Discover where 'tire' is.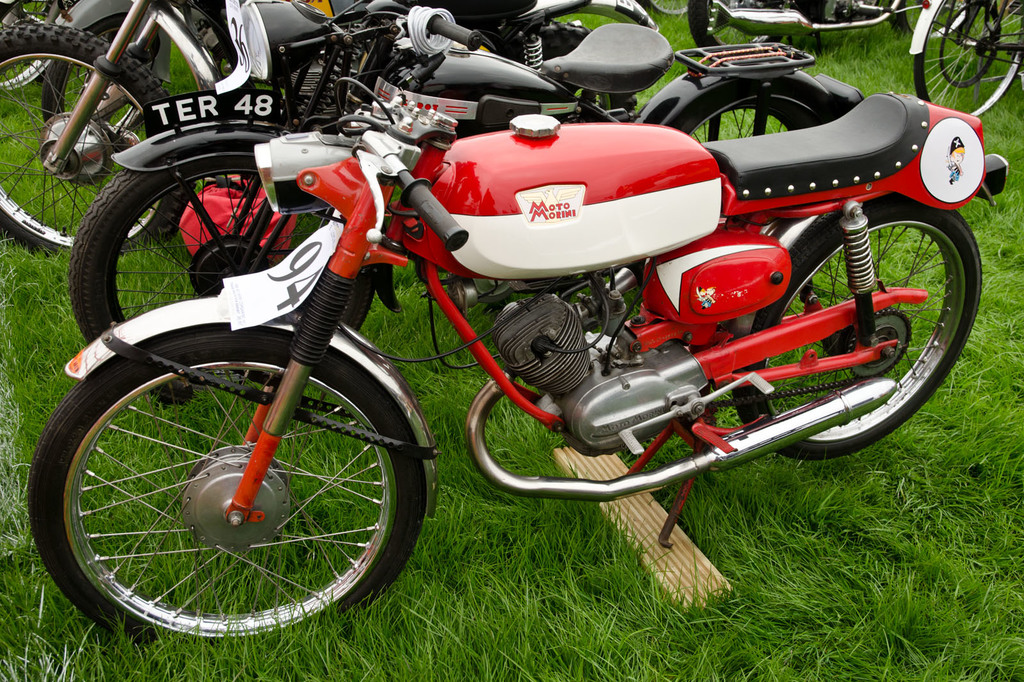
Discovered at {"x1": 733, "y1": 192, "x2": 982, "y2": 459}.
